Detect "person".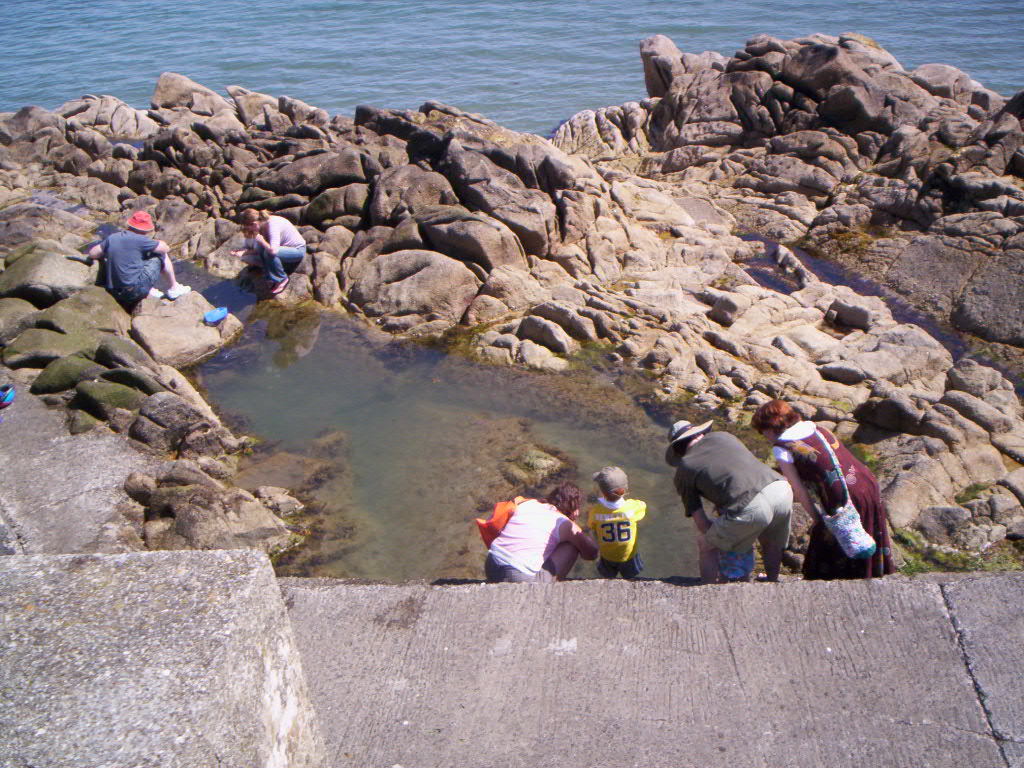
Detected at <box>484,481,596,582</box>.
